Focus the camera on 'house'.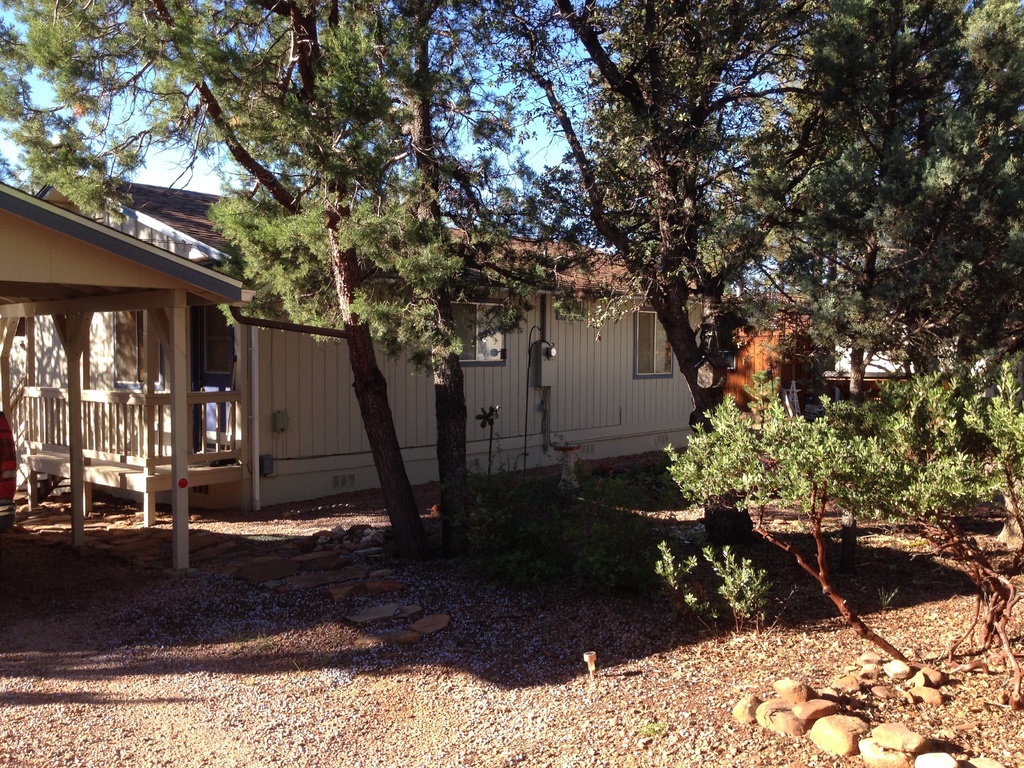
Focus region: rect(0, 175, 708, 509).
